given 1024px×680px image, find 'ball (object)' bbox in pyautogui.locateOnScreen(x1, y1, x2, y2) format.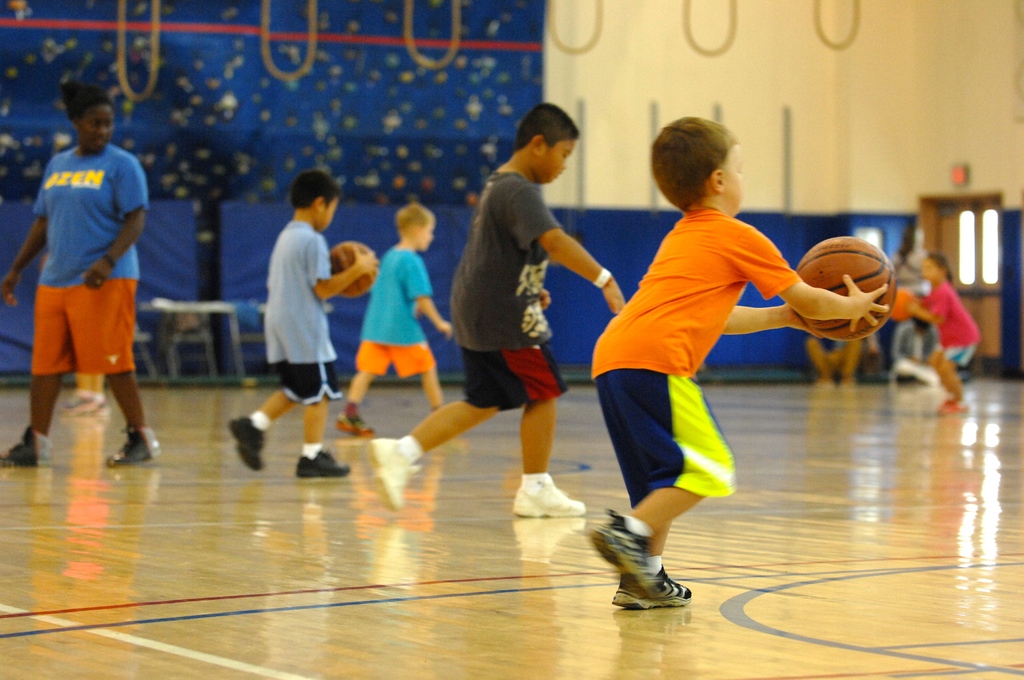
pyautogui.locateOnScreen(798, 234, 900, 340).
